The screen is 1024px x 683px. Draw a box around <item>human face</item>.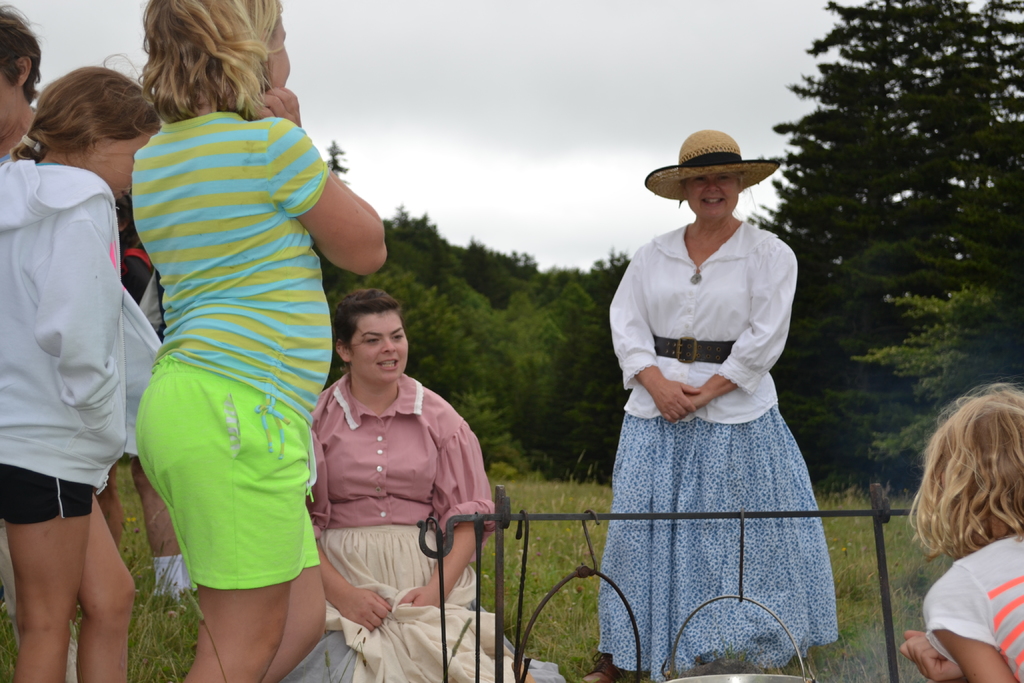
box(84, 133, 158, 218).
